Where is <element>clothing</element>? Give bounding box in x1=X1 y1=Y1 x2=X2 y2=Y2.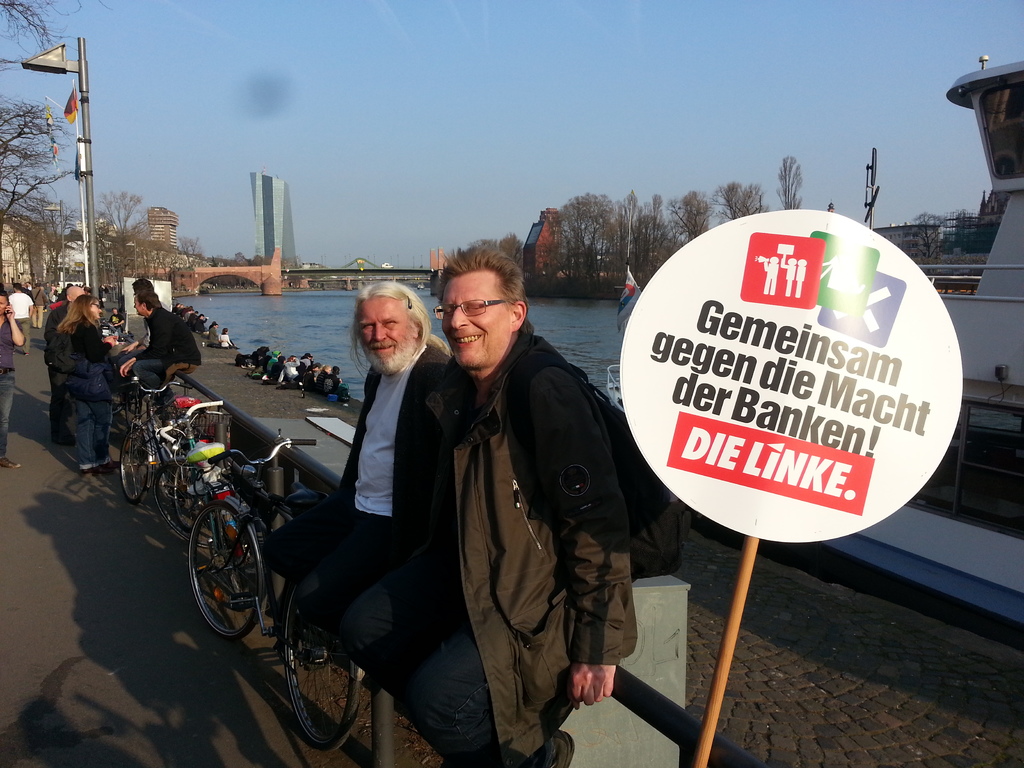
x1=422 y1=260 x2=666 y2=748.
